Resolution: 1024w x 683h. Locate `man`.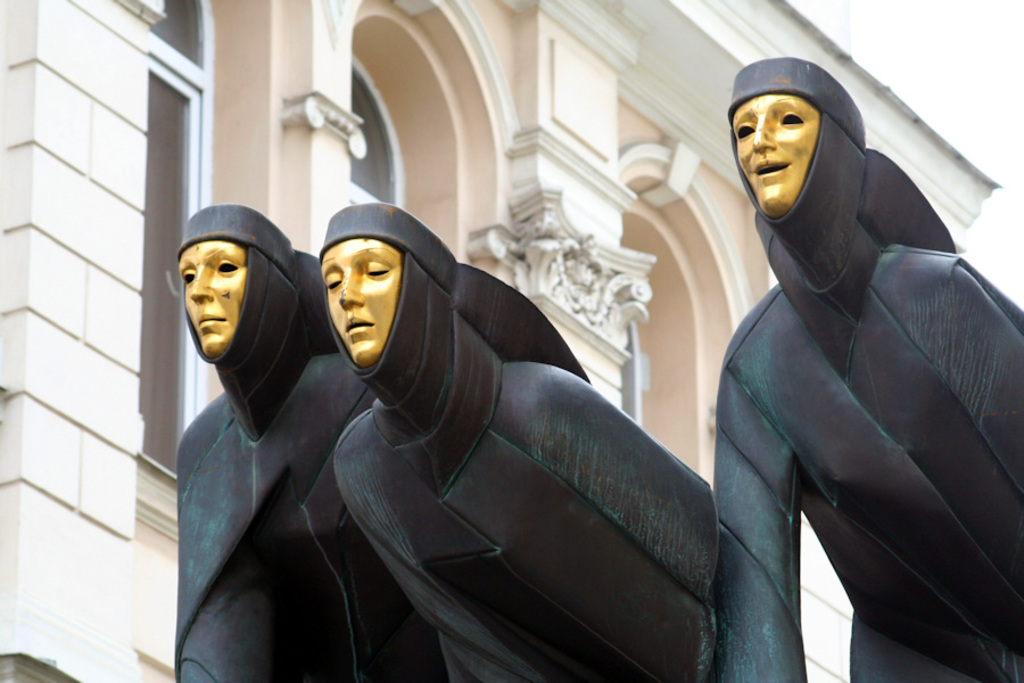
pyautogui.locateOnScreen(684, 59, 1023, 682).
